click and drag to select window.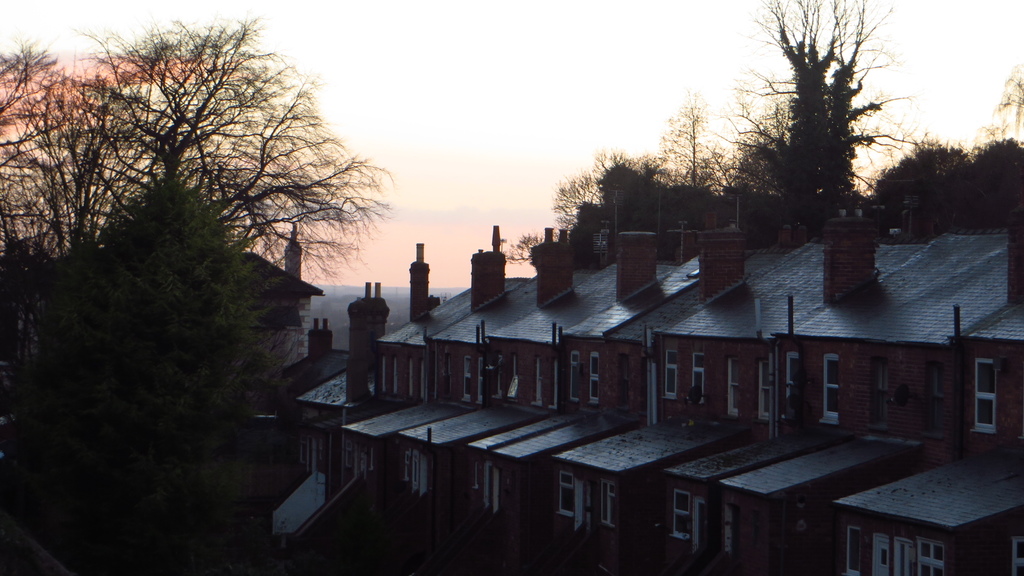
Selection: (left=675, top=494, right=694, bottom=545).
